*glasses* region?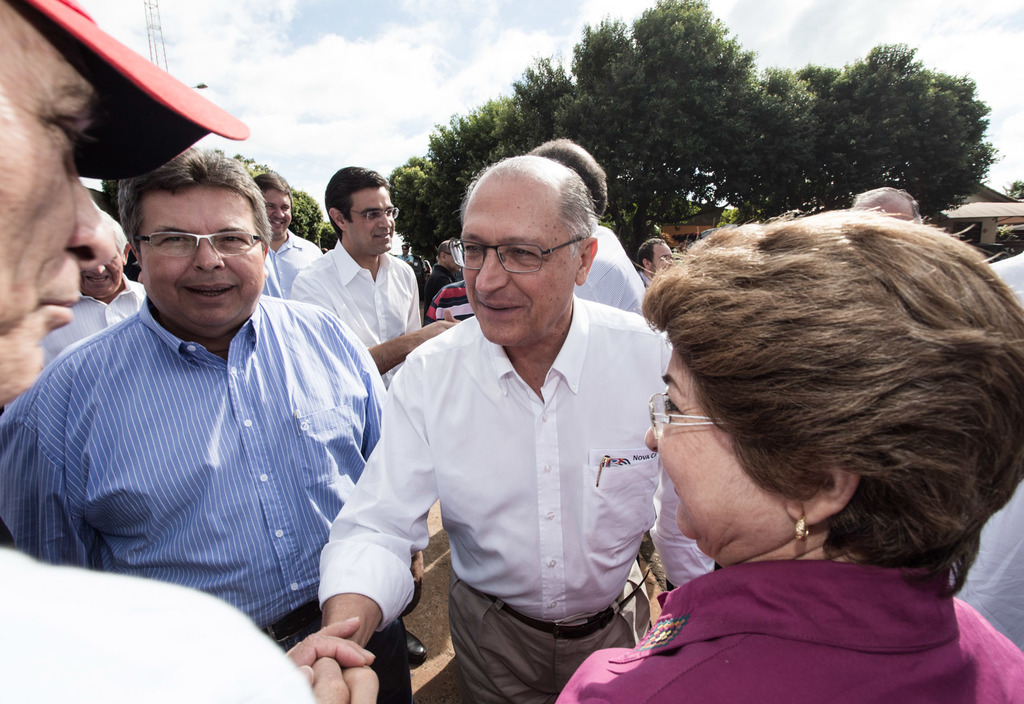
[448,239,586,274]
